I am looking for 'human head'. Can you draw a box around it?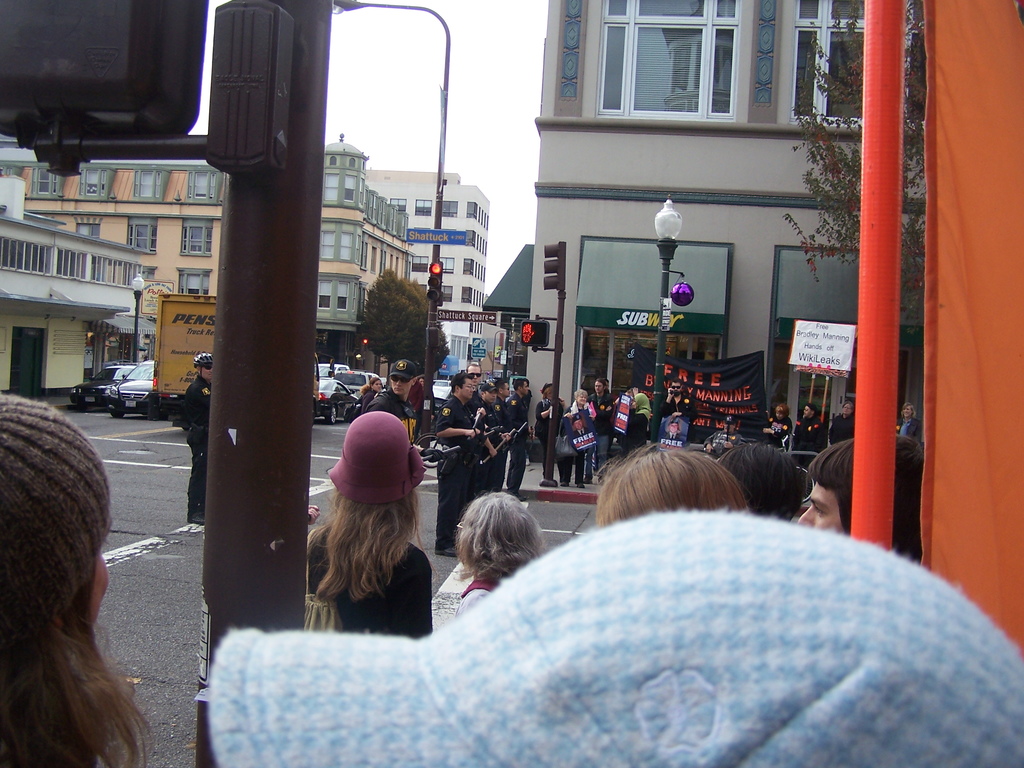
Sure, the bounding box is x1=804 y1=402 x2=814 y2=417.
